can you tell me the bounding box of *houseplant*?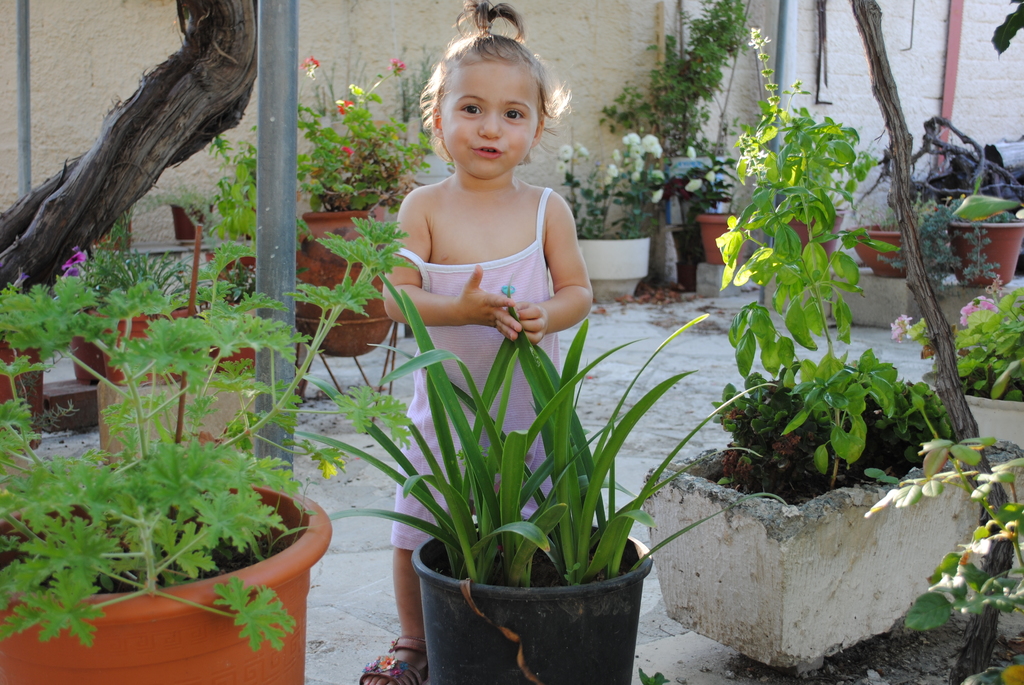
{"x1": 940, "y1": 143, "x2": 1023, "y2": 298}.
